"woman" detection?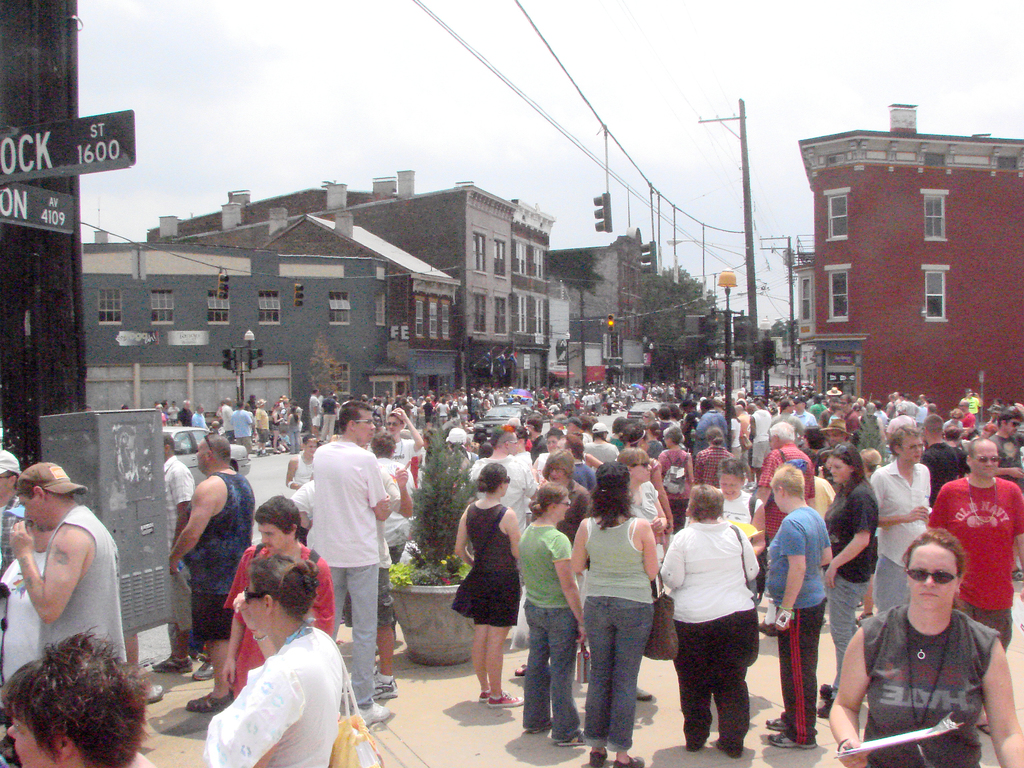
{"x1": 944, "y1": 406, "x2": 963, "y2": 428}
